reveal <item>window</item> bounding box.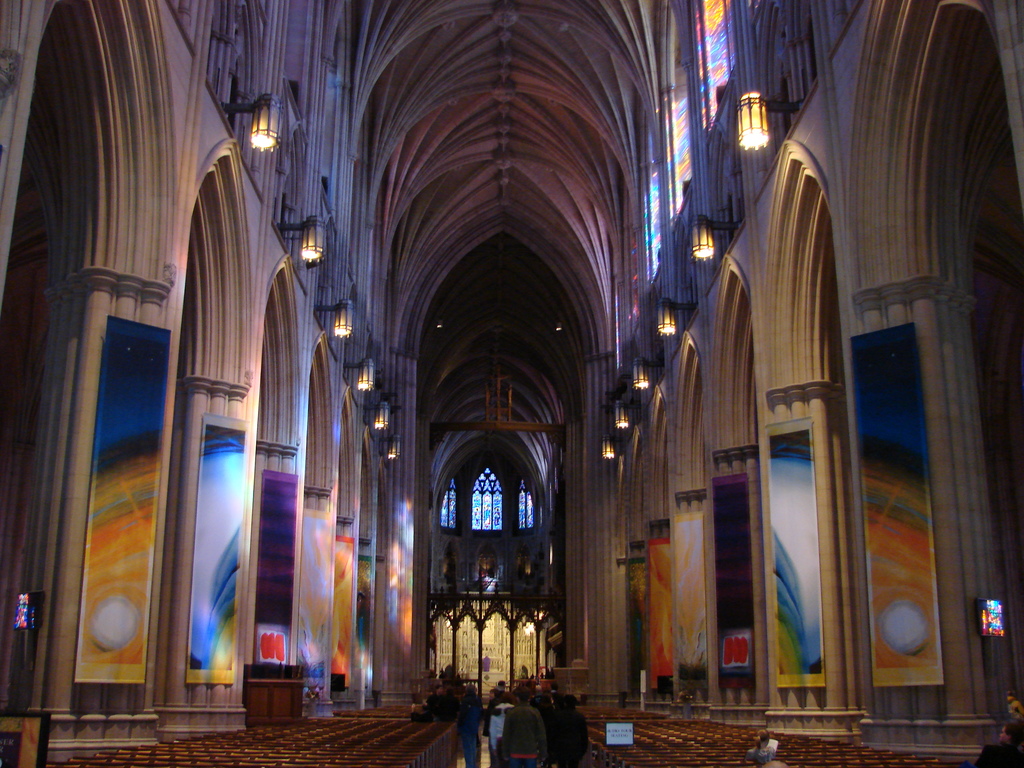
Revealed: pyautogui.locateOnScreen(510, 476, 534, 532).
